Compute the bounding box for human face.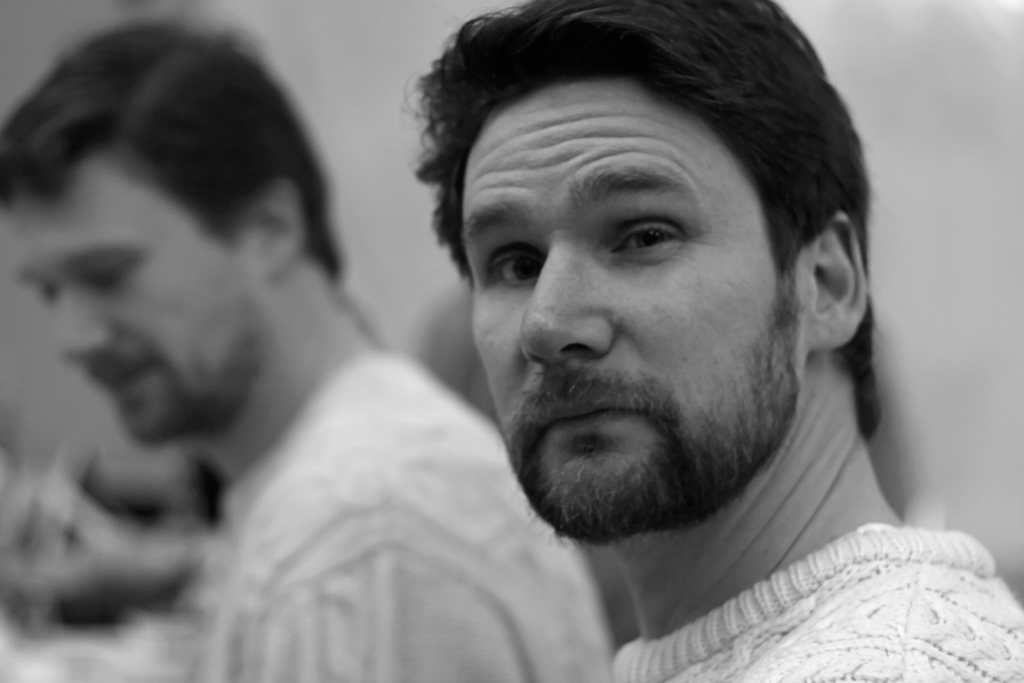
(x1=466, y1=67, x2=815, y2=548).
